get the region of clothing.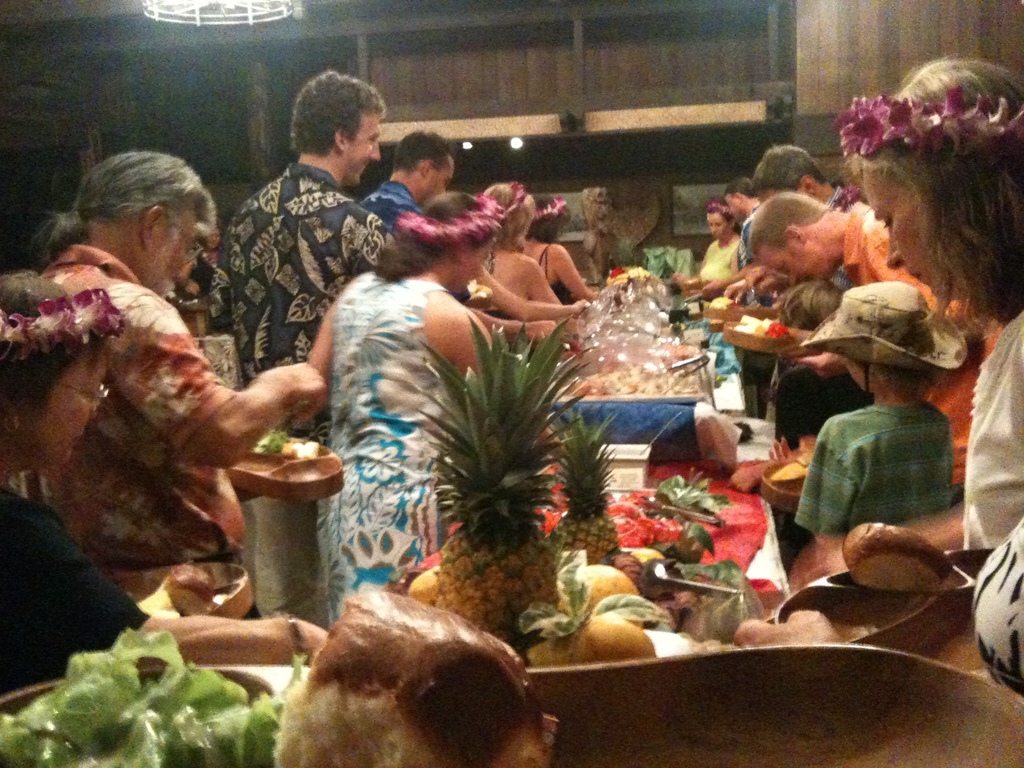
box(217, 162, 394, 634).
